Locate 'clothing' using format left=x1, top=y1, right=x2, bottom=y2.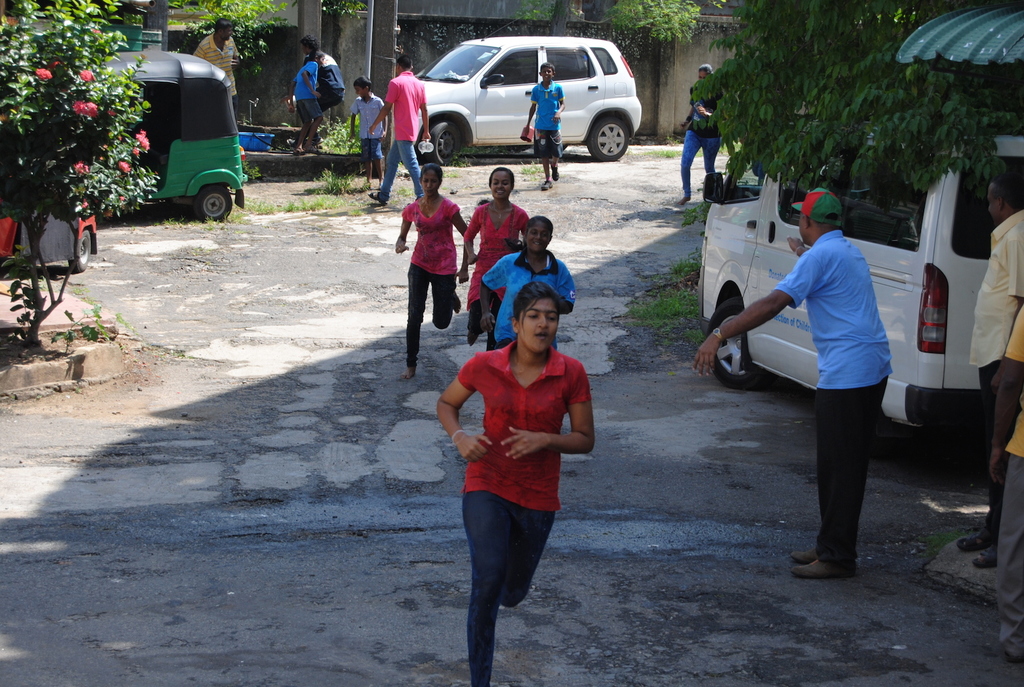
left=774, top=230, right=893, bottom=577.
